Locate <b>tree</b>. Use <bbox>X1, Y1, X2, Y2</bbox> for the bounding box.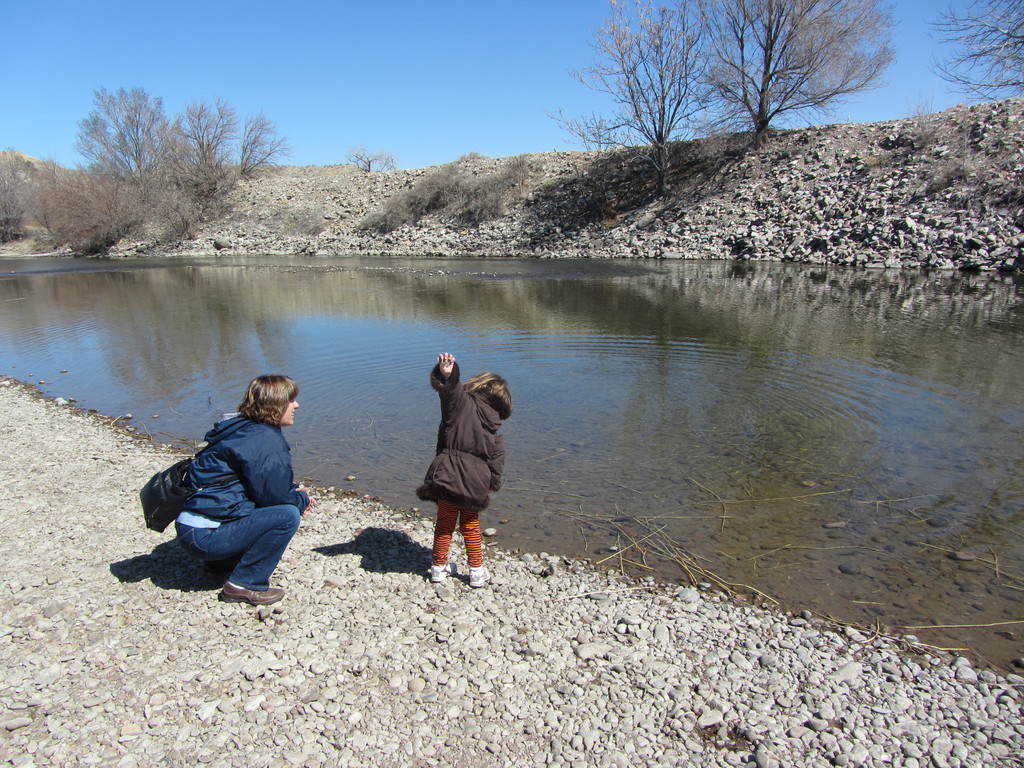
<bbox>687, 0, 898, 138</bbox>.
